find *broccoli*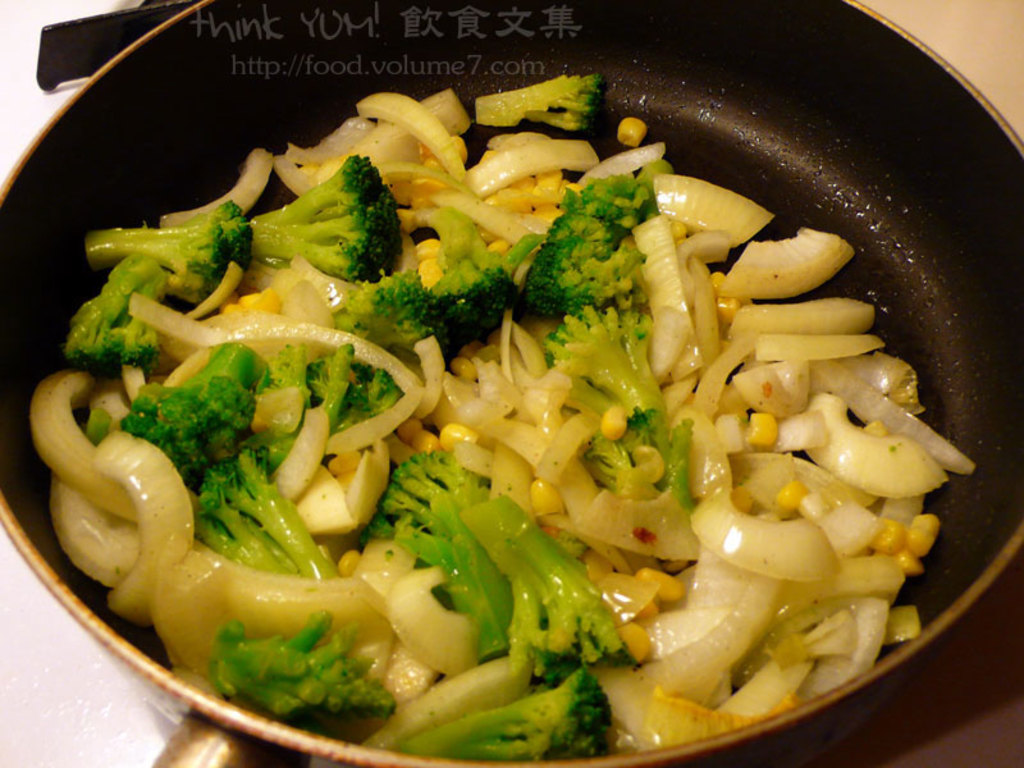
[x1=122, y1=344, x2=269, y2=474]
